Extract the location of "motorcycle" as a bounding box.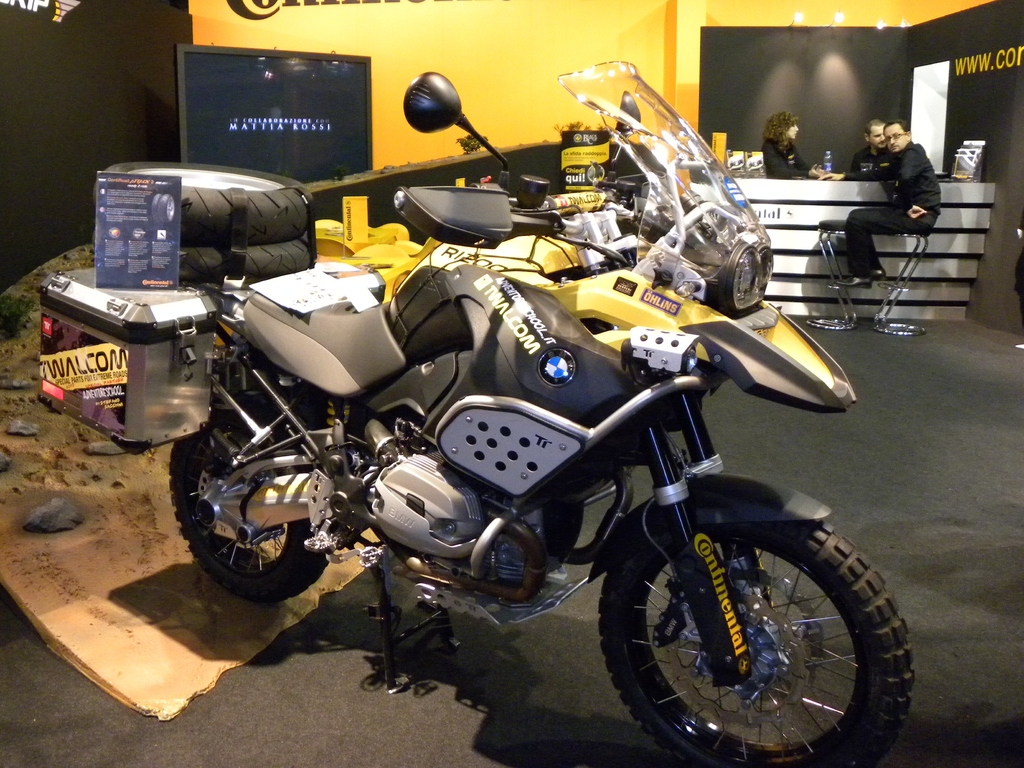
box=[125, 124, 915, 756].
